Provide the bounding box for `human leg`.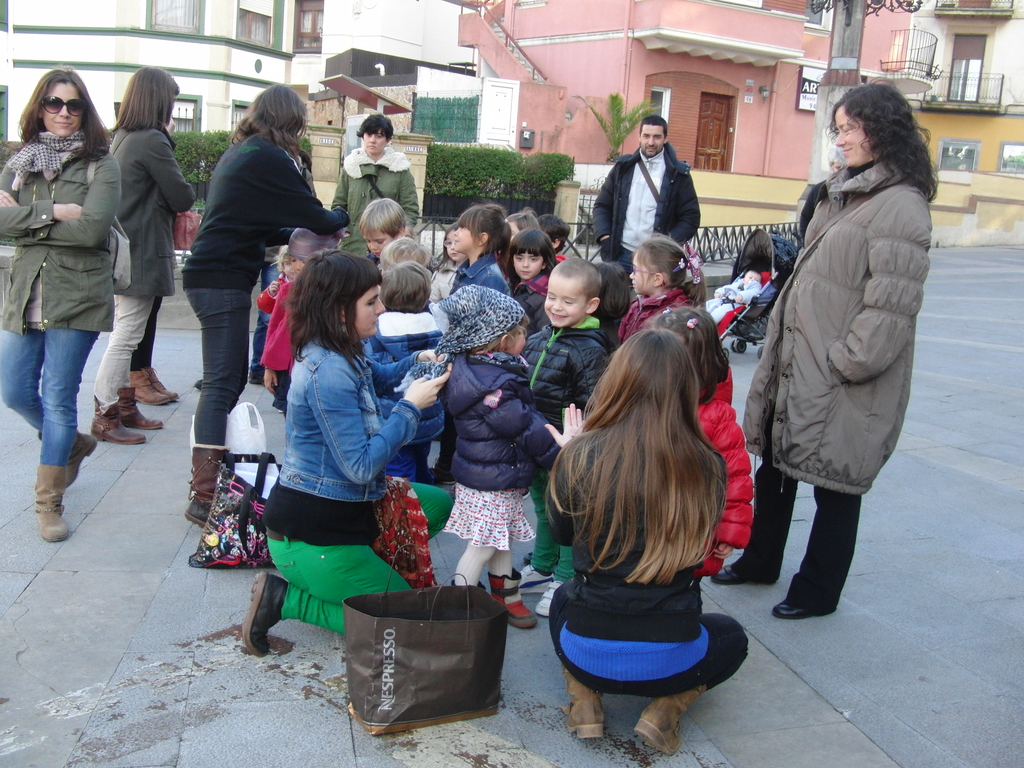
487 472 531 628.
